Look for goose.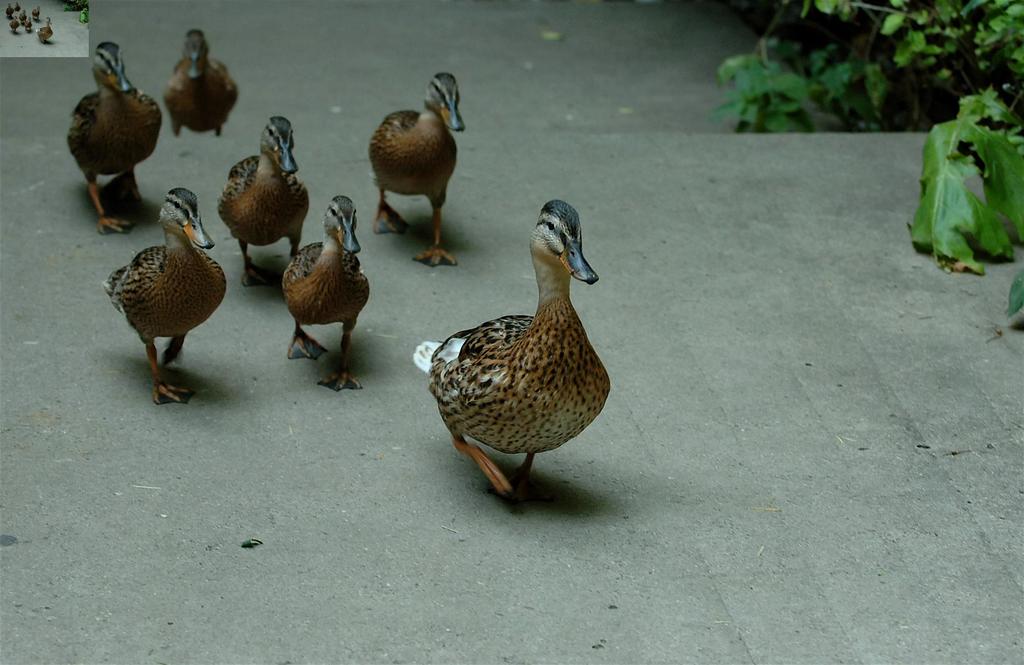
Found: BBox(369, 70, 463, 268).
